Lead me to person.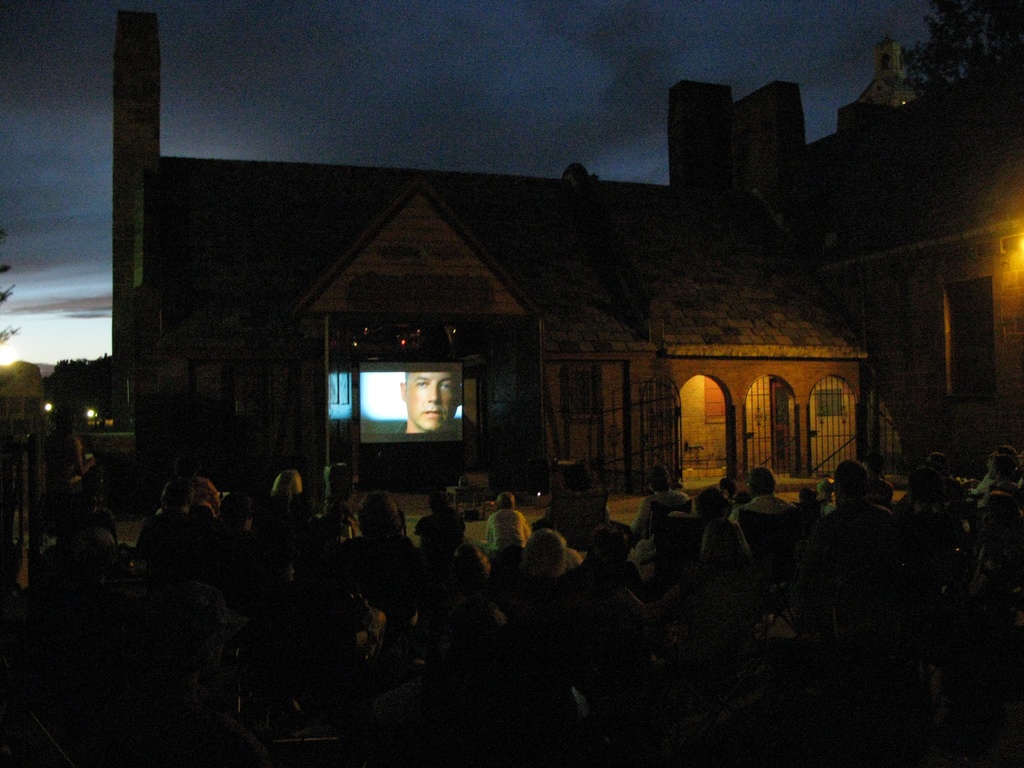
Lead to Rect(397, 371, 464, 436).
